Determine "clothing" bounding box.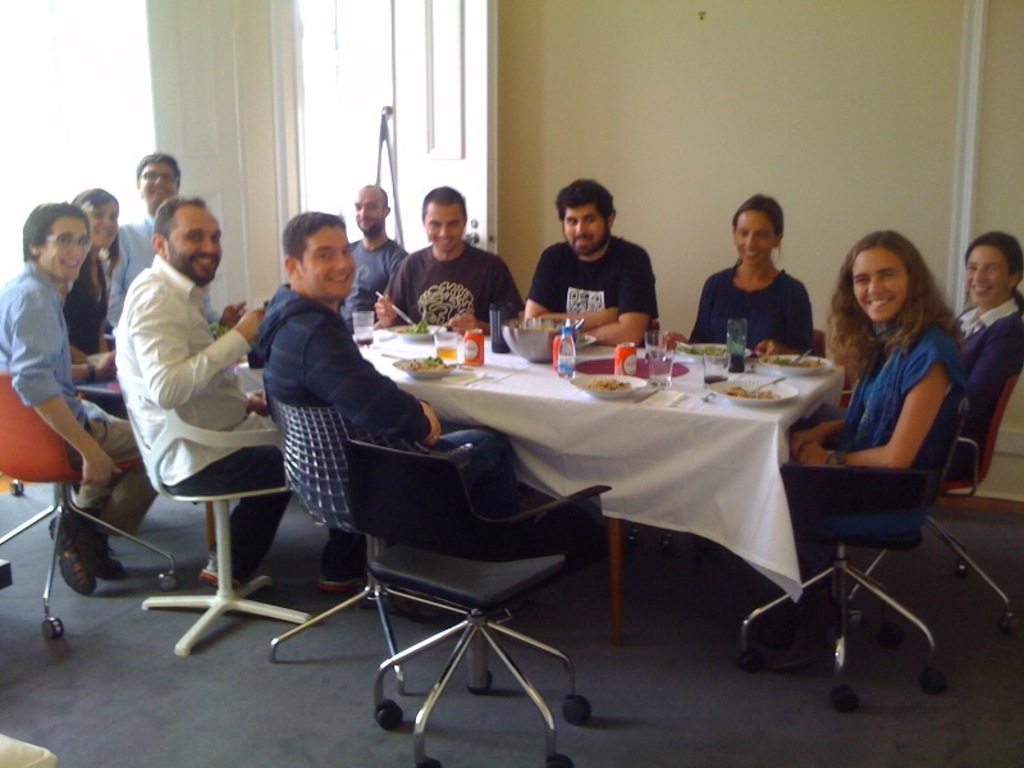
Determined: l=833, t=324, r=968, b=483.
